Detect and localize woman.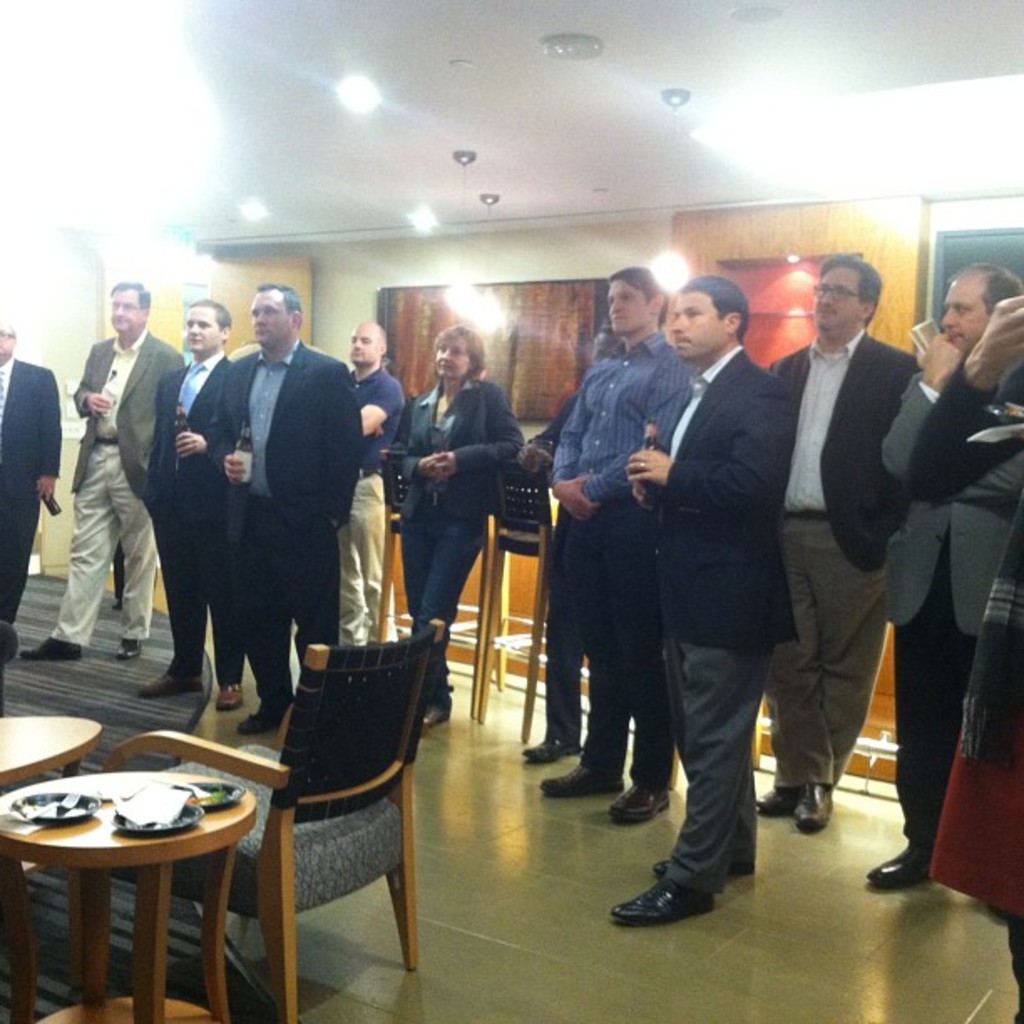
Localized at x1=393 y1=331 x2=524 y2=704.
